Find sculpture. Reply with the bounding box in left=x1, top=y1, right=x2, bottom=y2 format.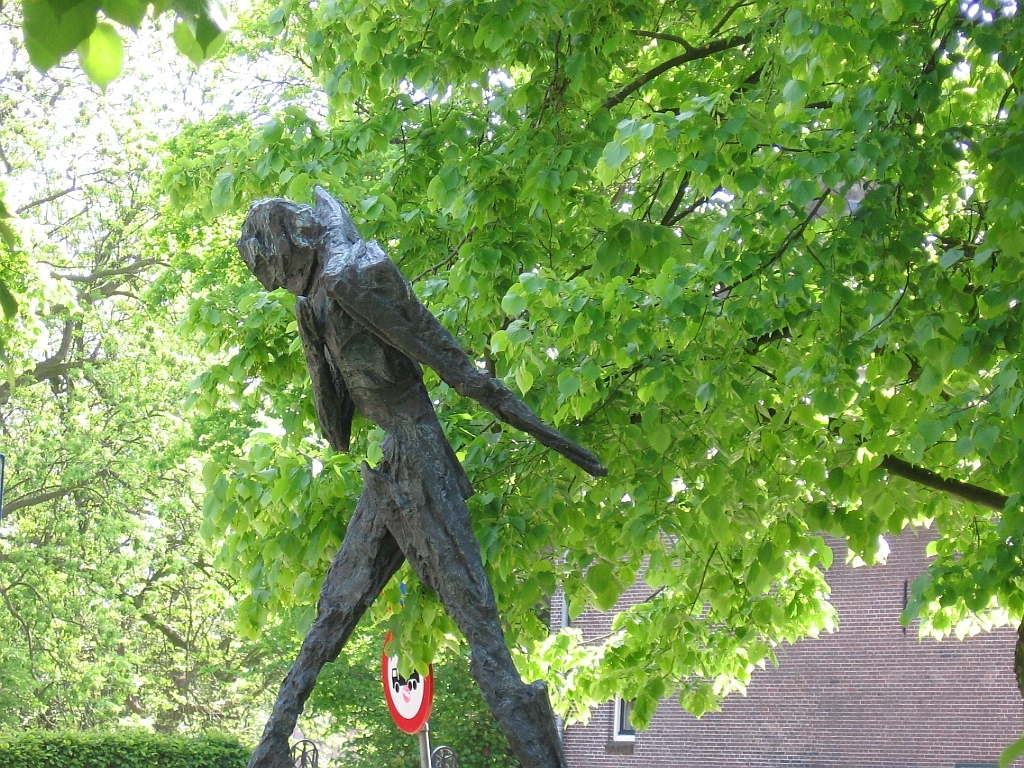
left=217, top=183, right=602, bottom=715.
